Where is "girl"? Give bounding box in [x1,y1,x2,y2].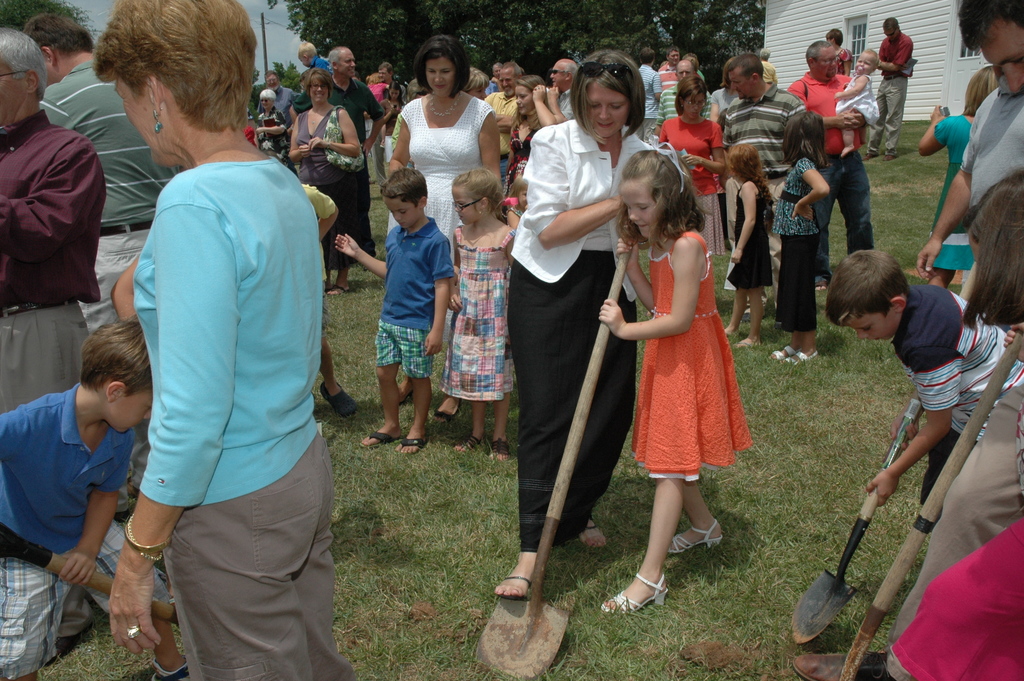
[768,112,833,366].
